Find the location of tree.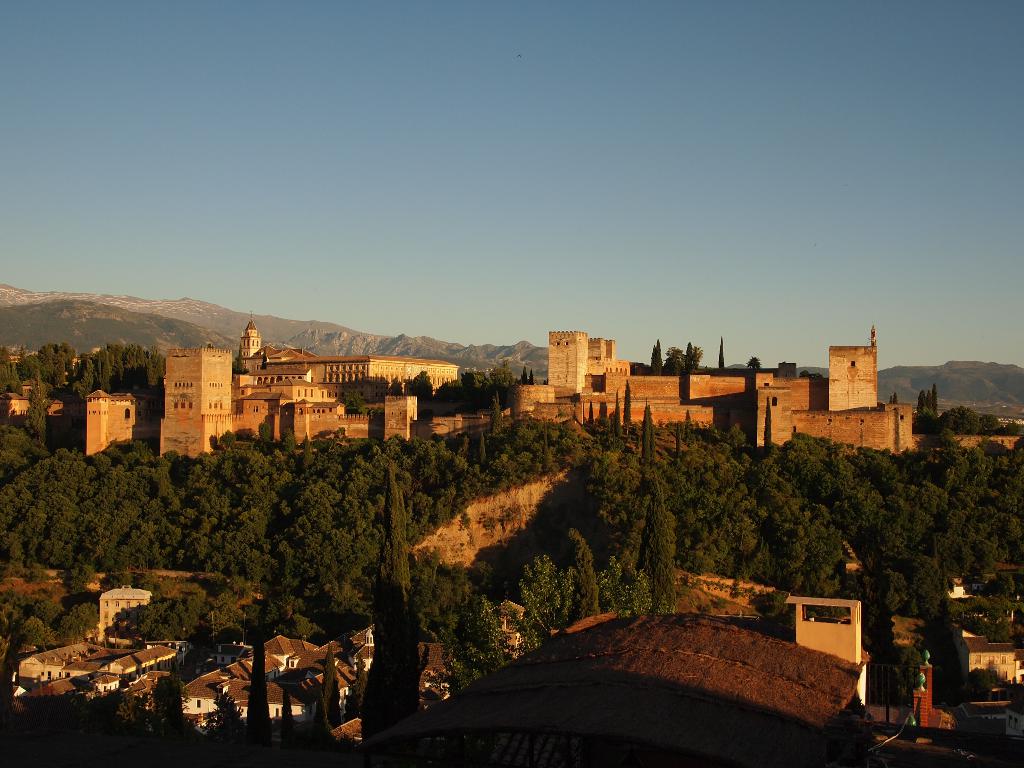
Location: (744,355,767,368).
